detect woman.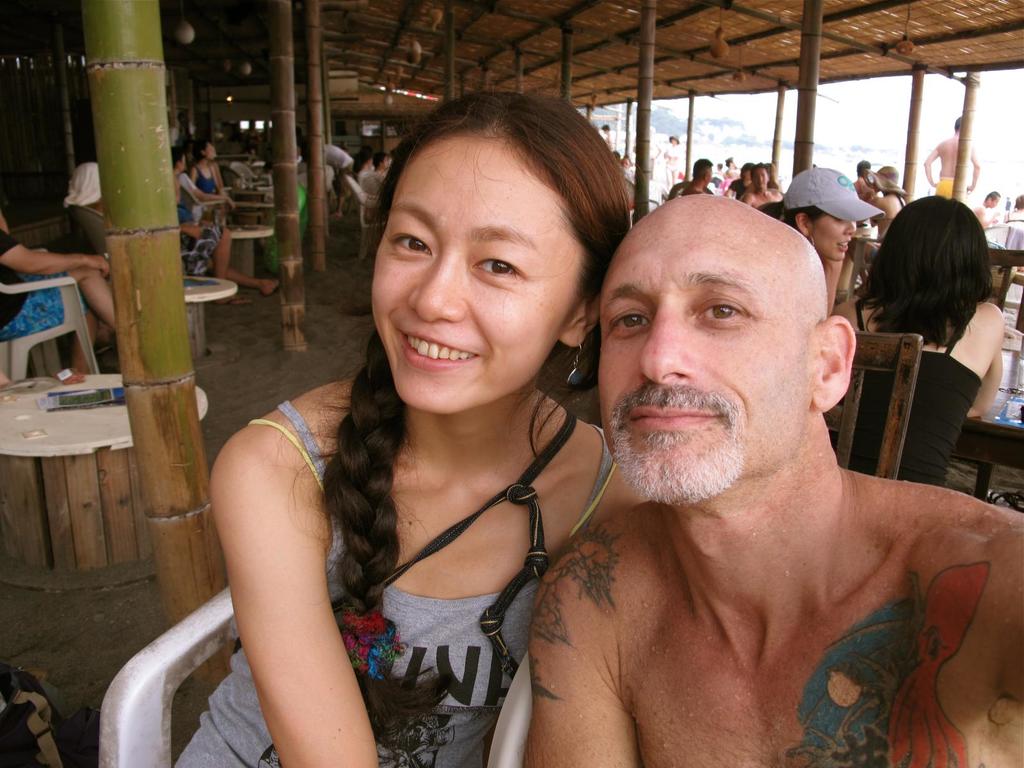
Detected at bbox(824, 194, 1009, 495).
